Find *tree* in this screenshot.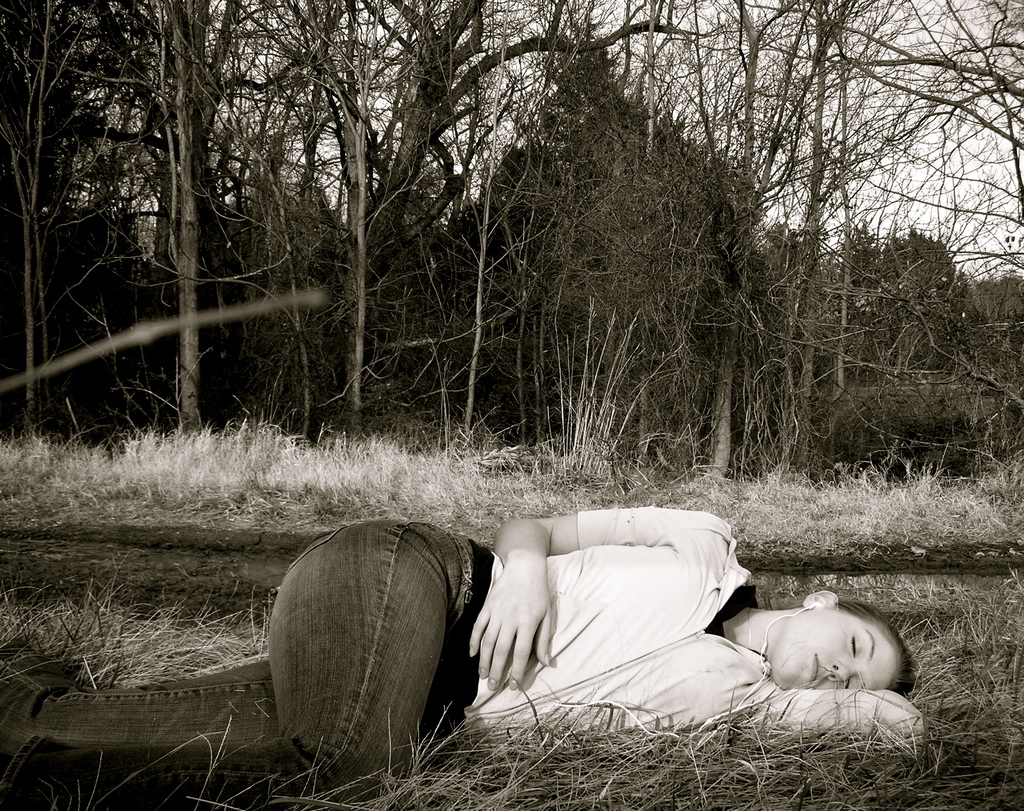
The bounding box for *tree* is 687, 0, 835, 477.
